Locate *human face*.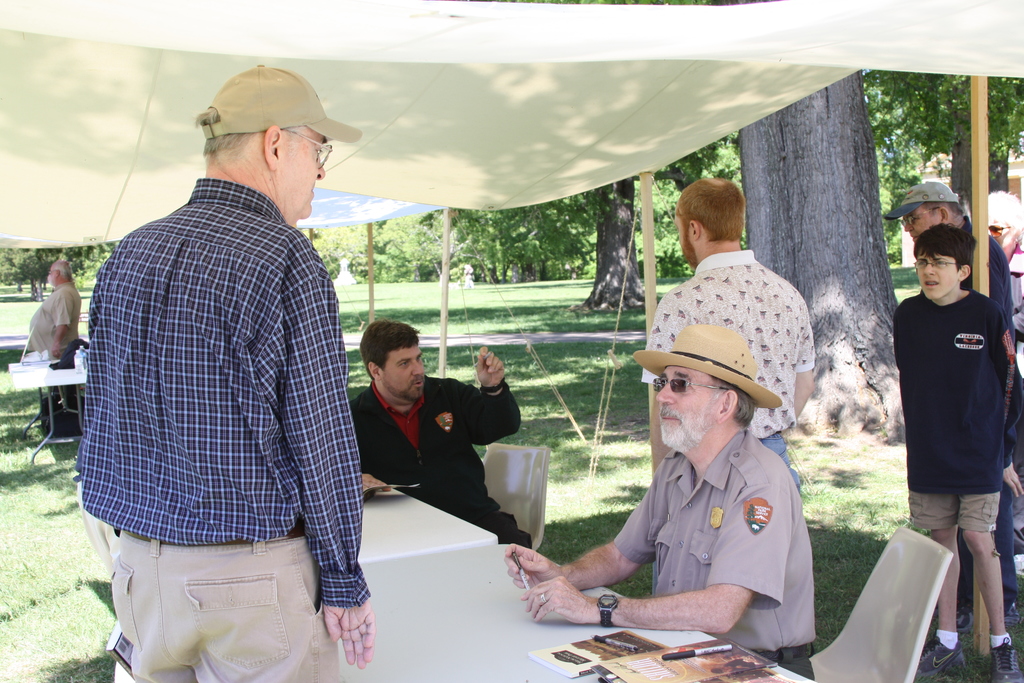
Bounding box: <box>275,131,324,215</box>.
